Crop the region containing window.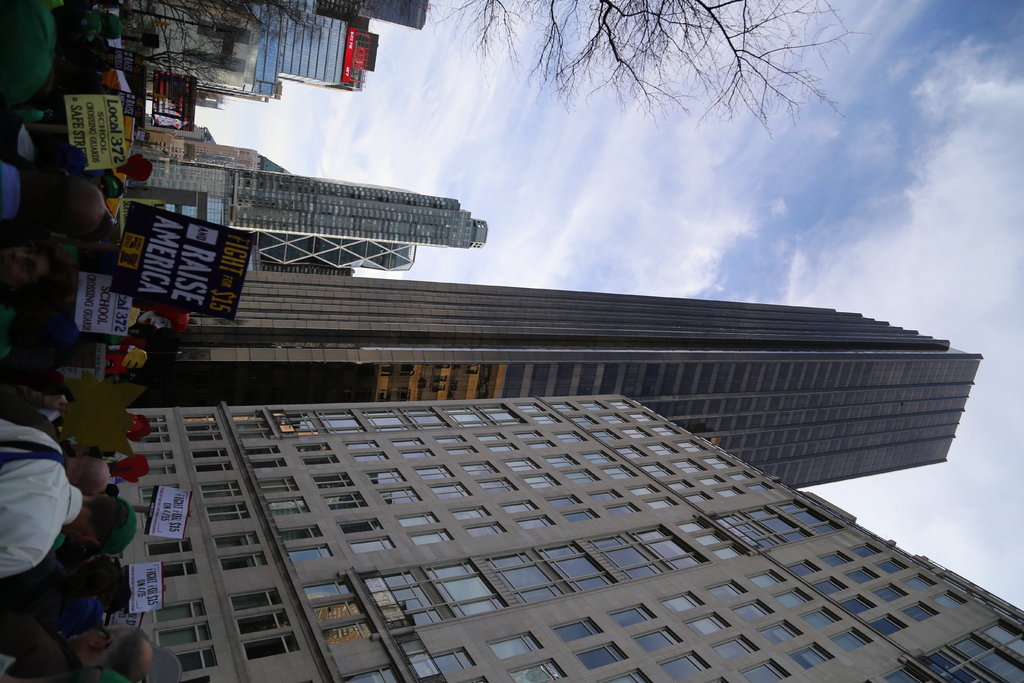
Crop region: (left=930, top=591, right=960, bottom=611).
